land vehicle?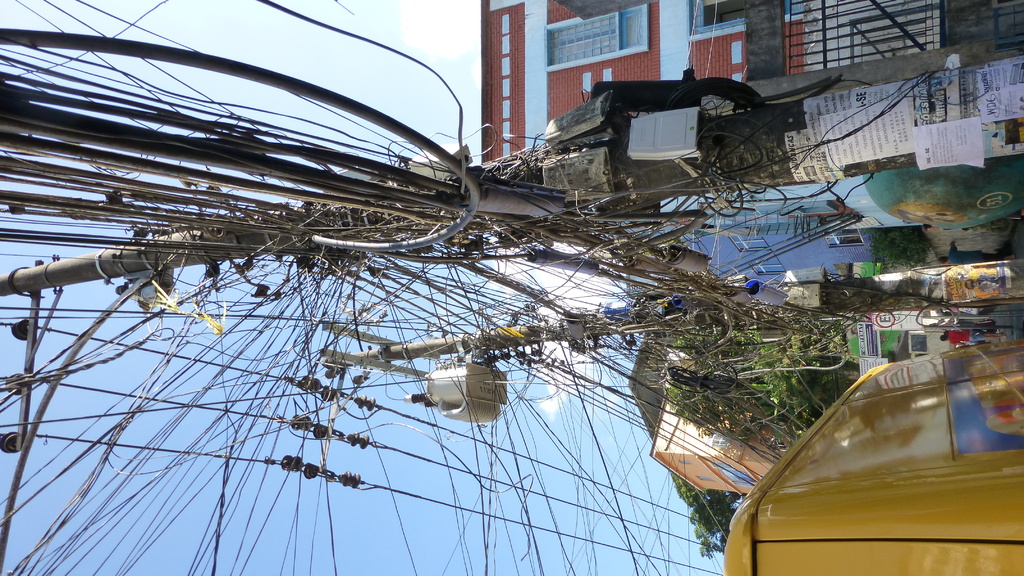
[712,337,1017,575]
